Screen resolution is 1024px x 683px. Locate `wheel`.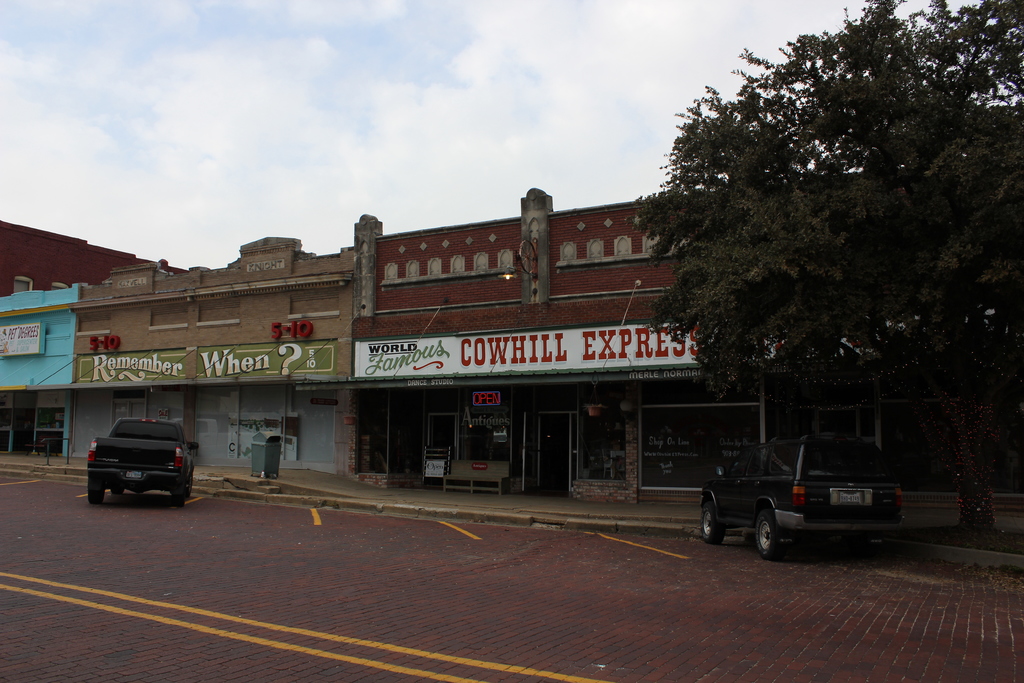
rect(184, 473, 195, 495).
